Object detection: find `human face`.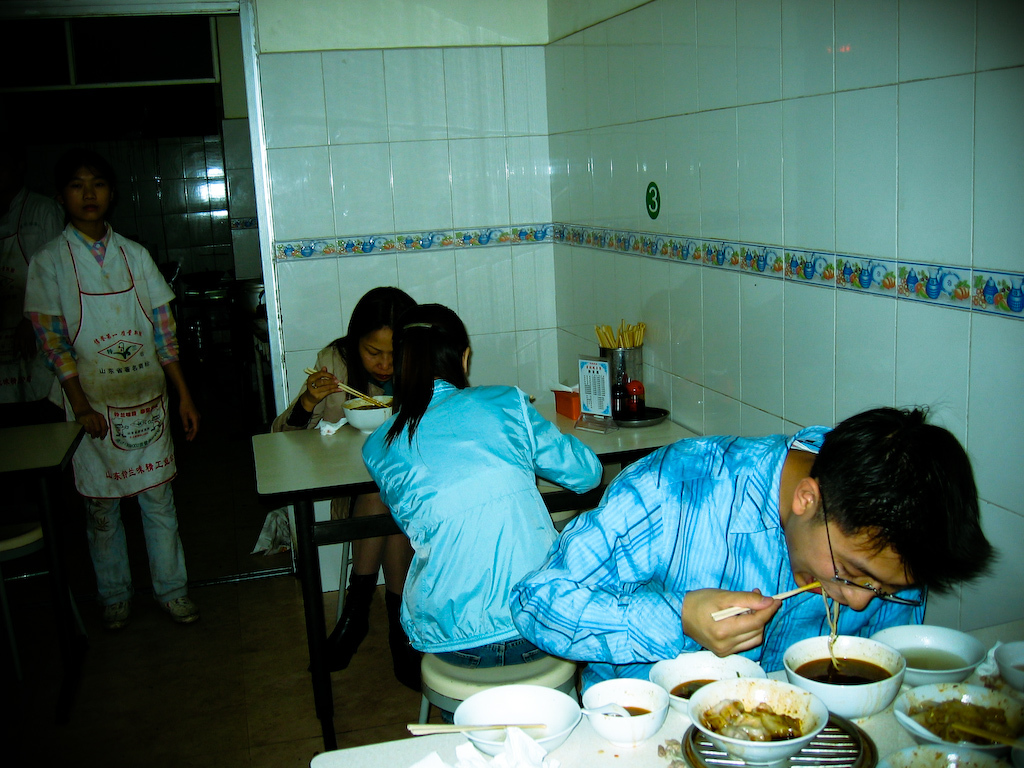
(x1=68, y1=171, x2=107, y2=225).
